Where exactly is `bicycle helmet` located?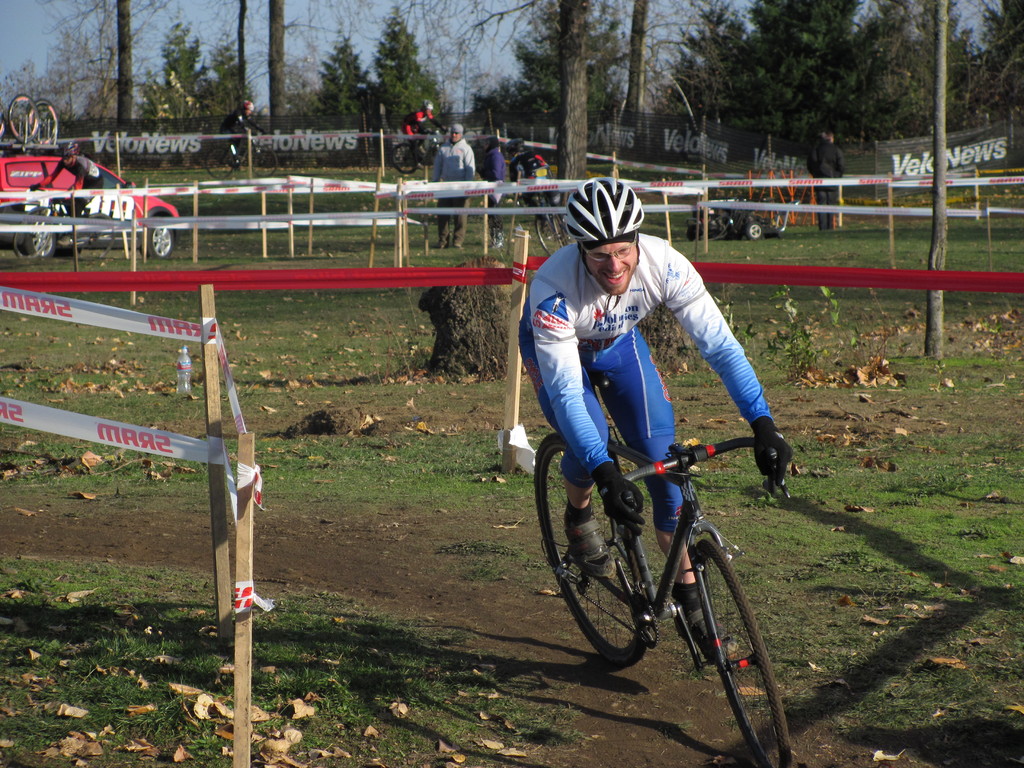
Its bounding box is [x1=560, y1=172, x2=648, y2=249].
